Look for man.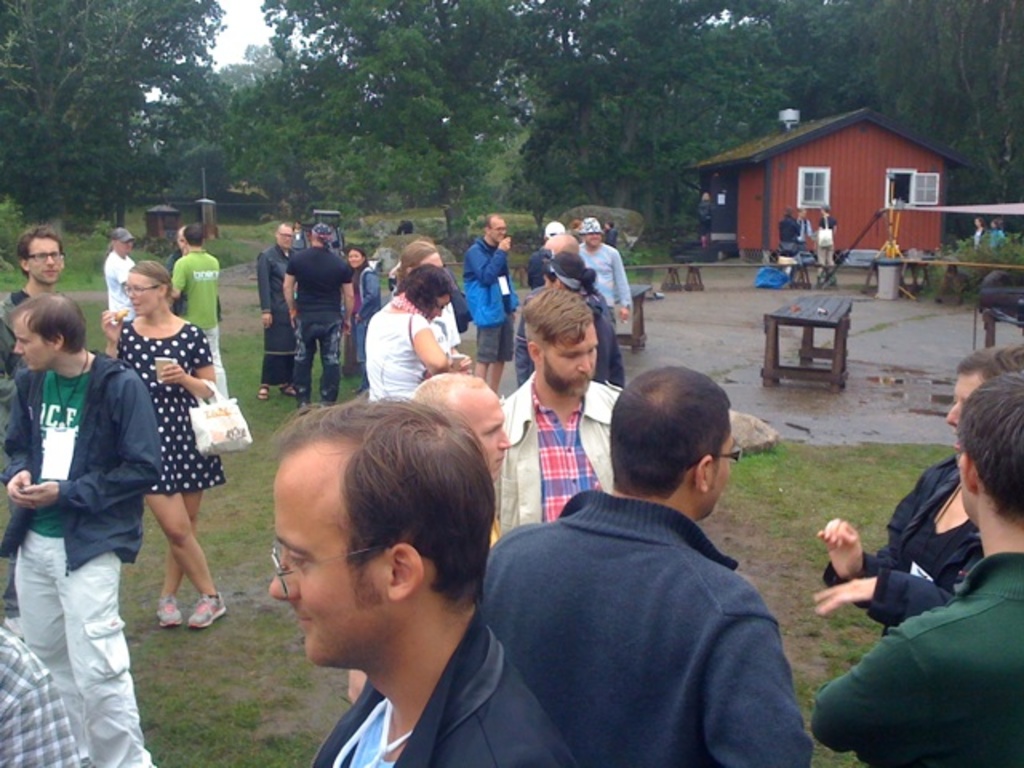
Found: (x1=474, y1=358, x2=826, y2=763).
